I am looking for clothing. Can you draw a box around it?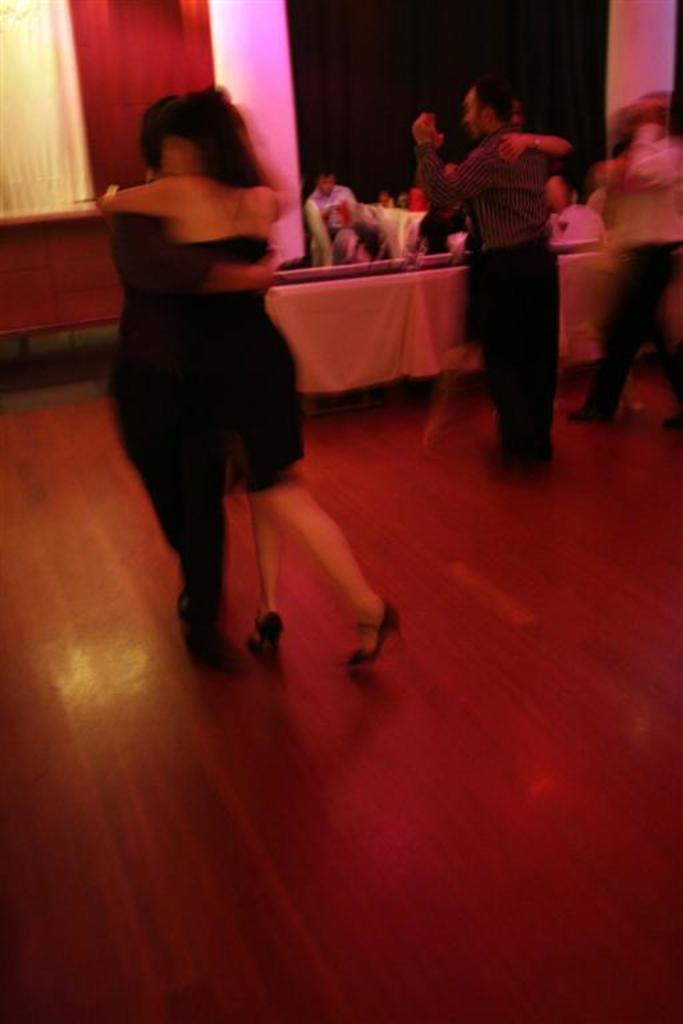
Sure, the bounding box is [305,181,359,244].
